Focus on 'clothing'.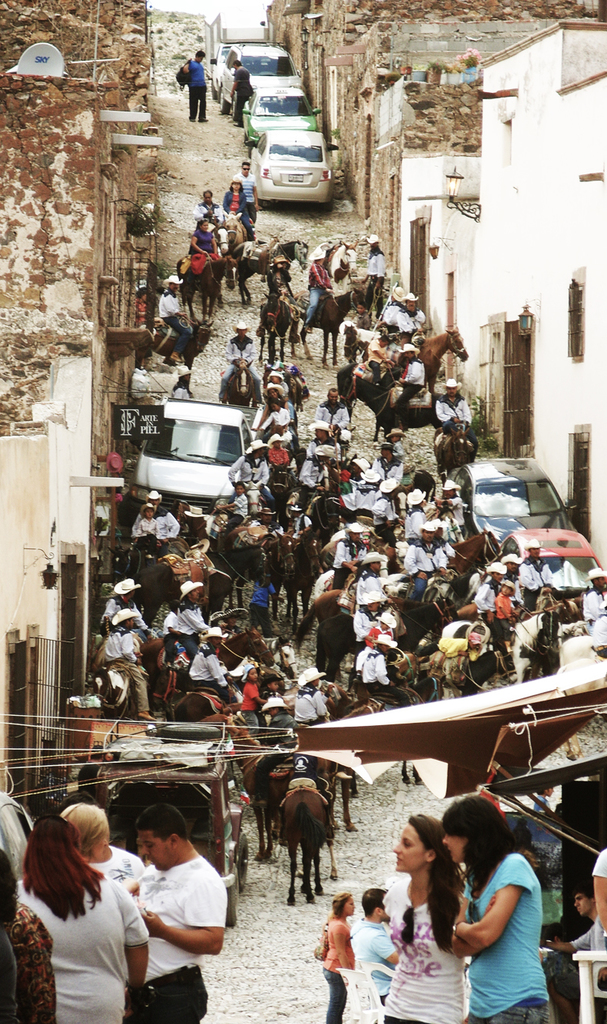
Focused at BBox(222, 340, 264, 396).
